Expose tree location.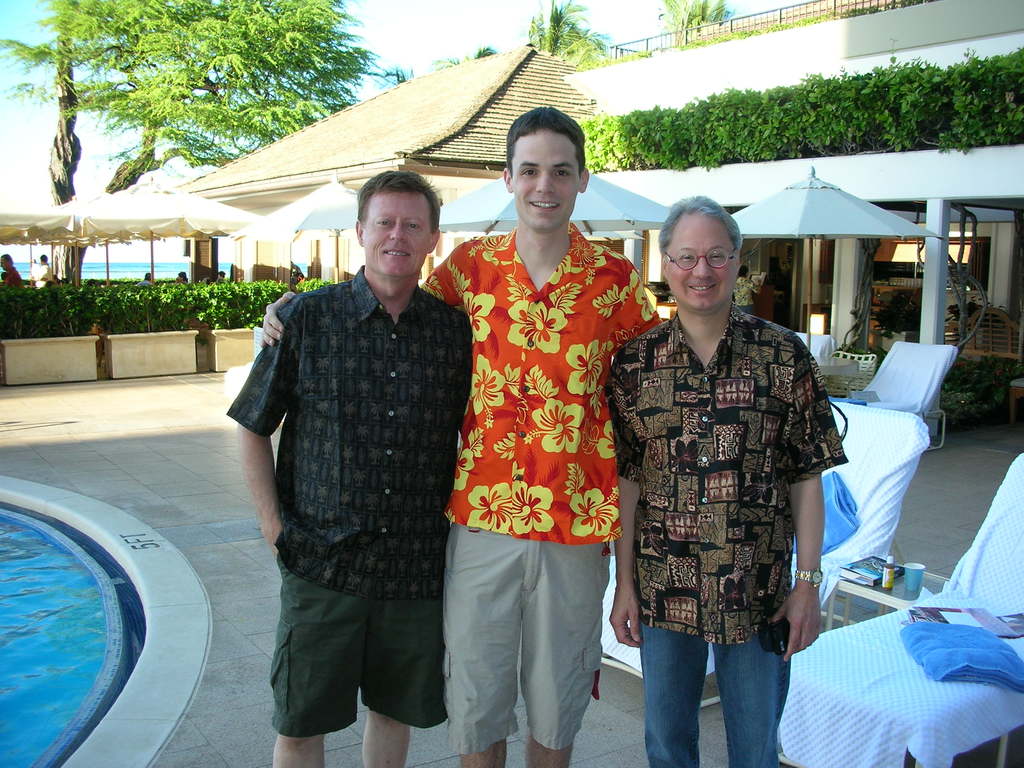
Exposed at (x1=0, y1=0, x2=388, y2=289).
